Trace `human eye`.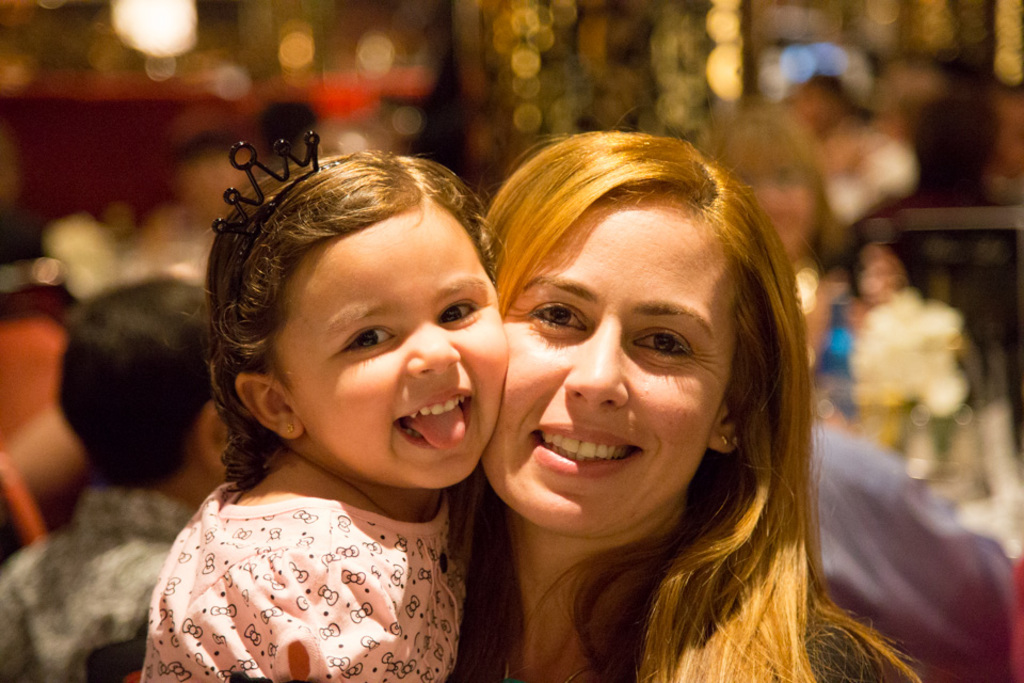
Traced to box=[527, 301, 589, 336].
